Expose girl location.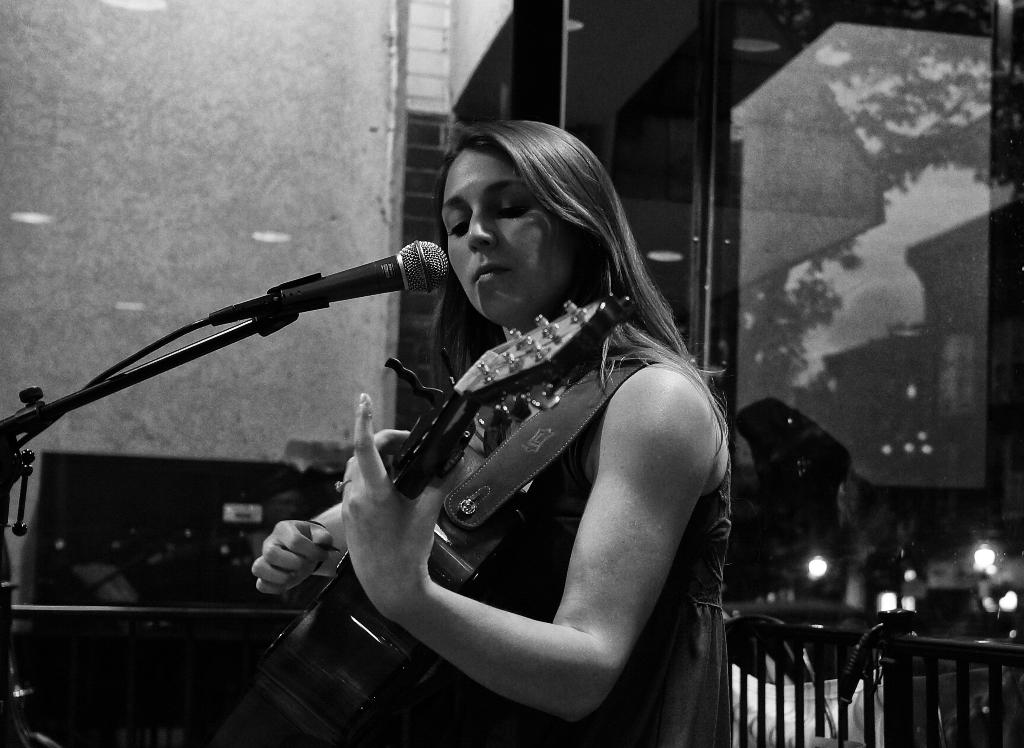
Exposed at bbox(252, 114, 735, 747).
